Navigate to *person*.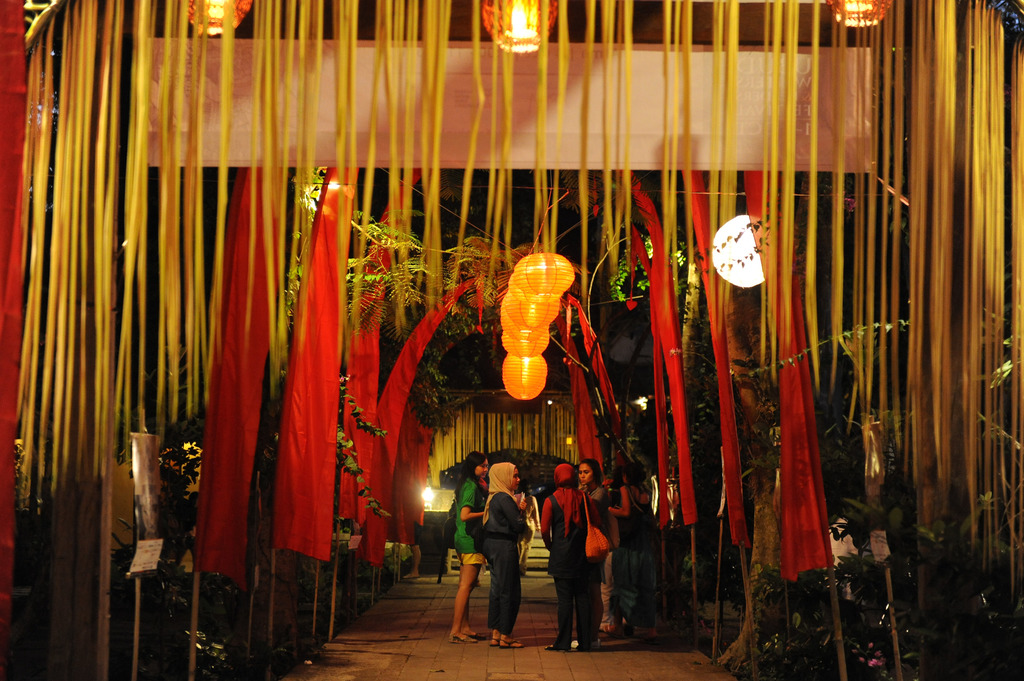
Navigation target: BBox(479, 459, 536, 650).
